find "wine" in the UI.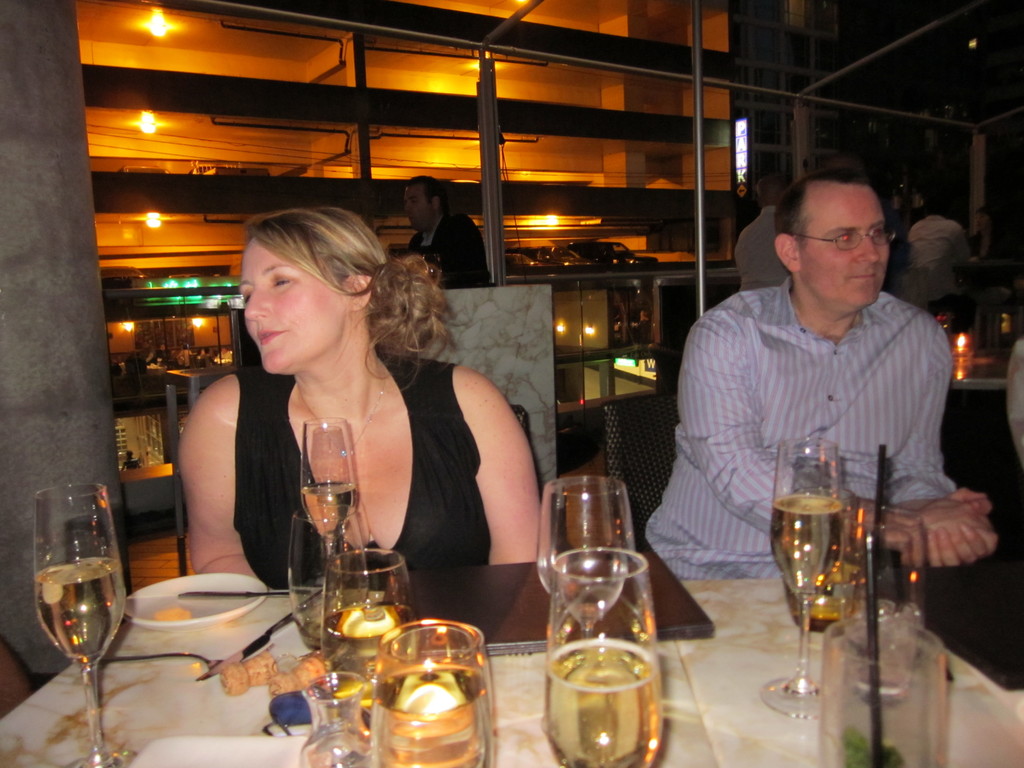
UI element at (x1=371, y1=659, x2=490, y2=767).
